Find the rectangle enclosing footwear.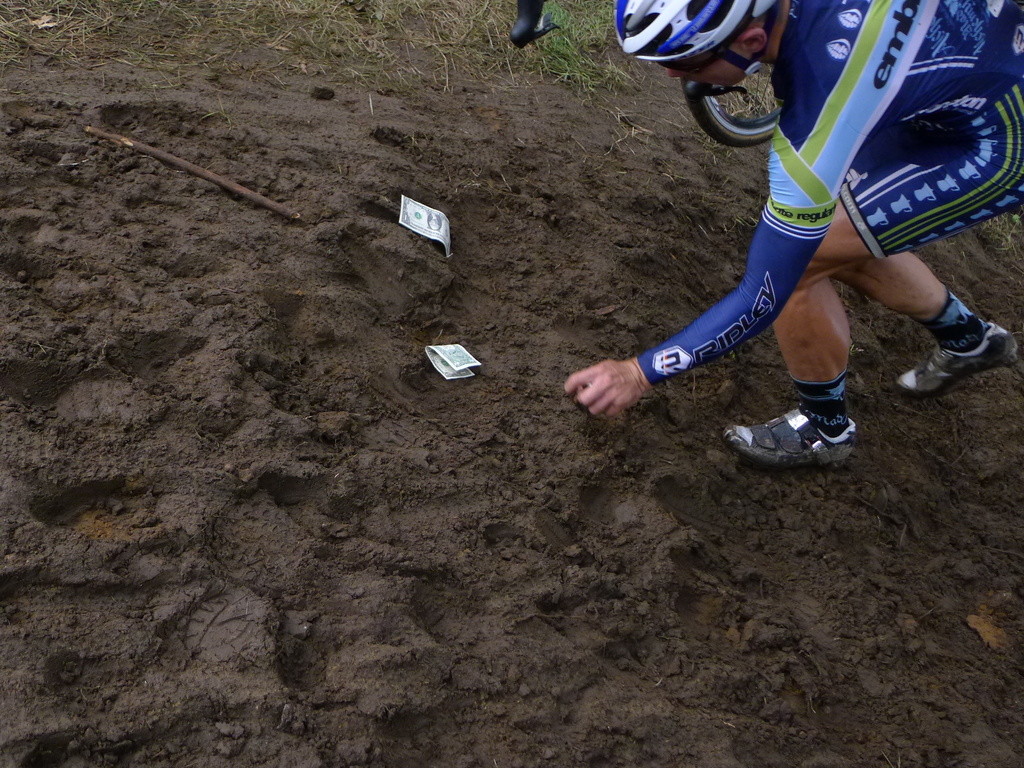
[742, 396, 867, 470].
